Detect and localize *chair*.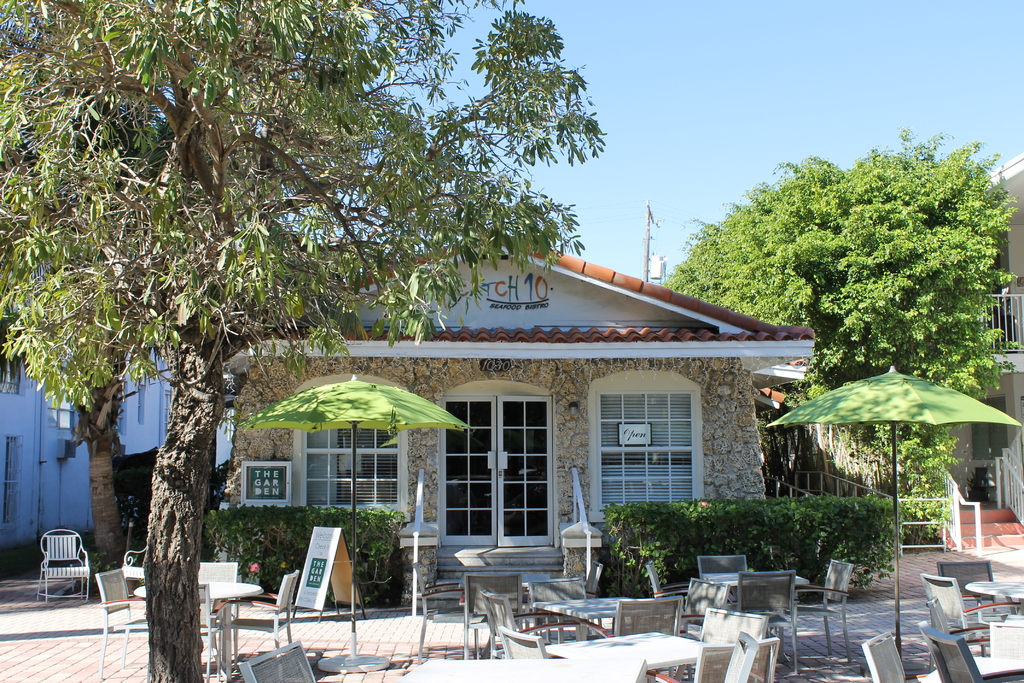
Localized at 579/596/680/676.
